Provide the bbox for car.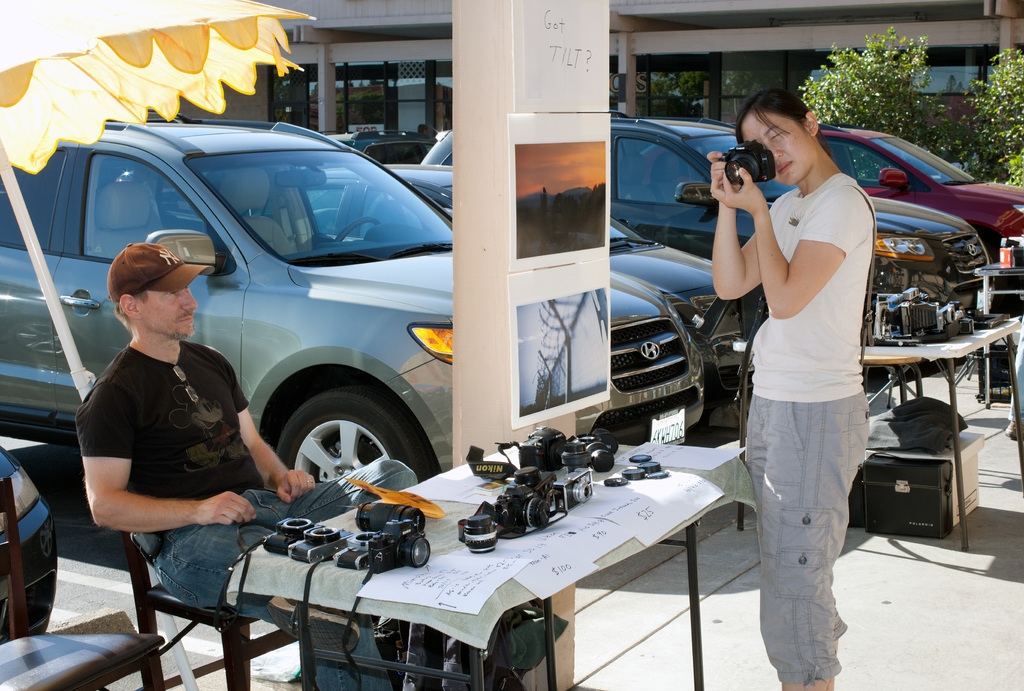
crop(815, 122, 1023, 255).
